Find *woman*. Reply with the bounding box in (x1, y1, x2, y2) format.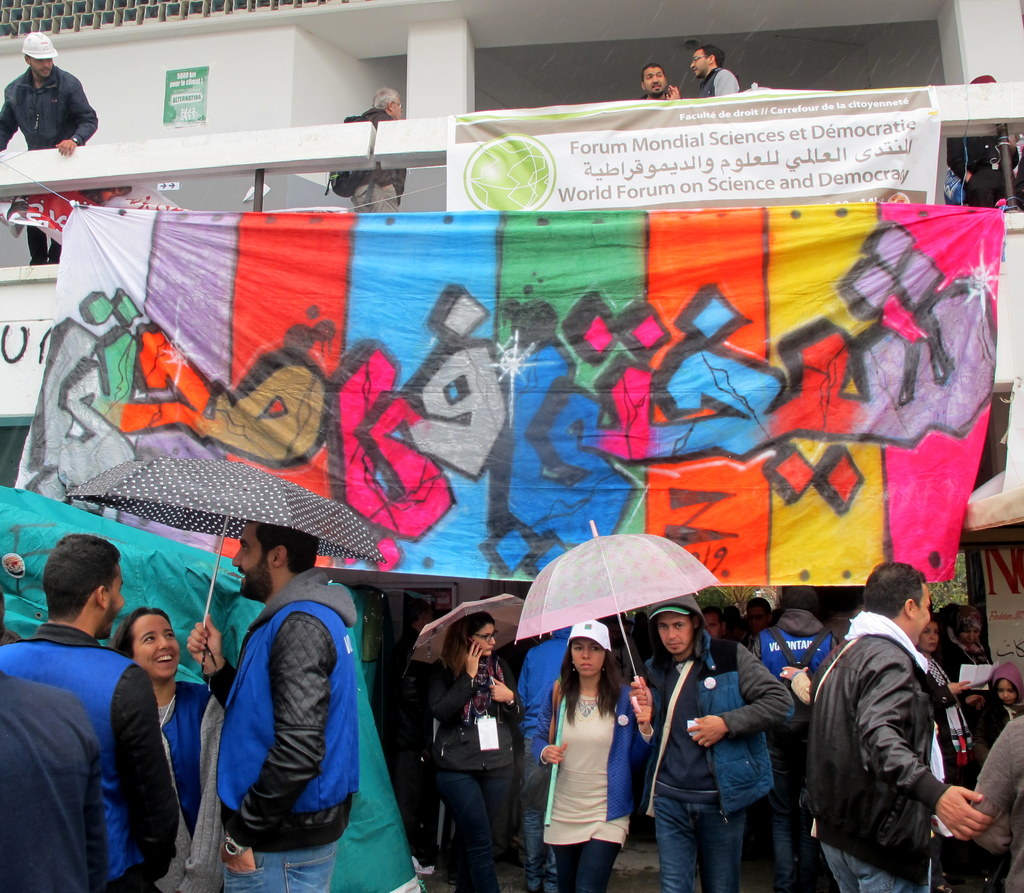
(104, 608, 227, 892).
